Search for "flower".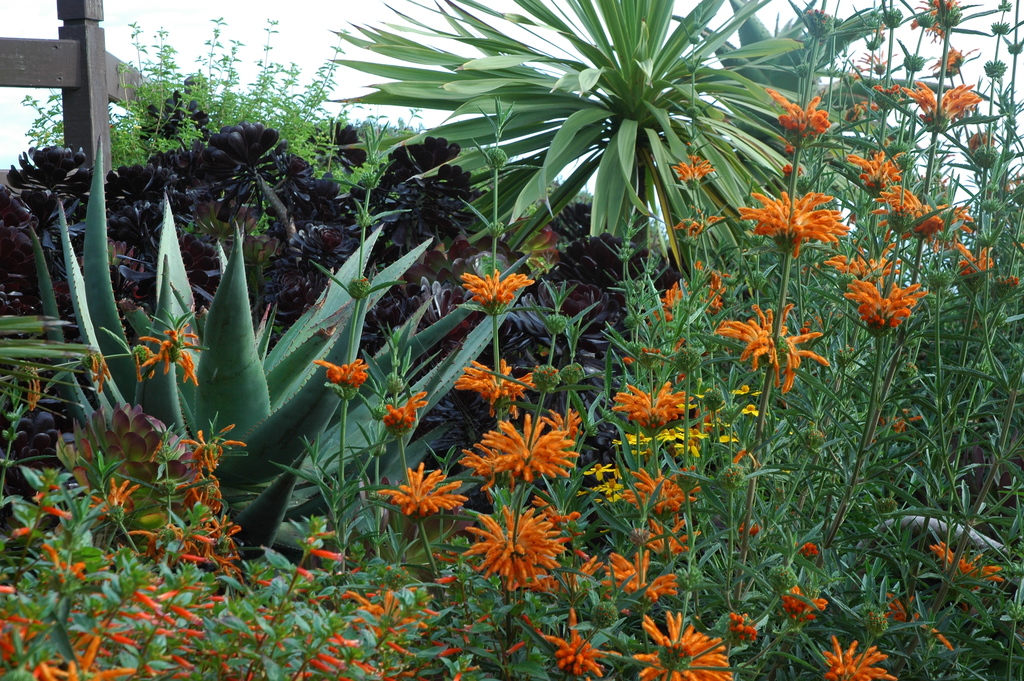
Found at detection(380, 387, 422, 429).
